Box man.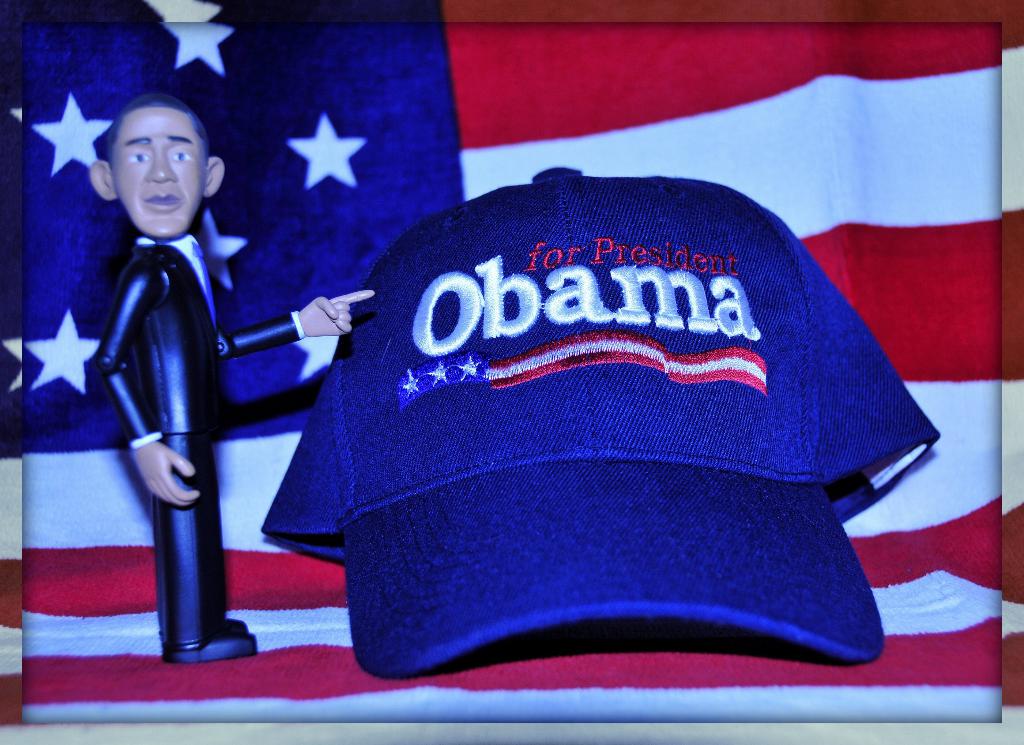
27, 108, 346, 607.
